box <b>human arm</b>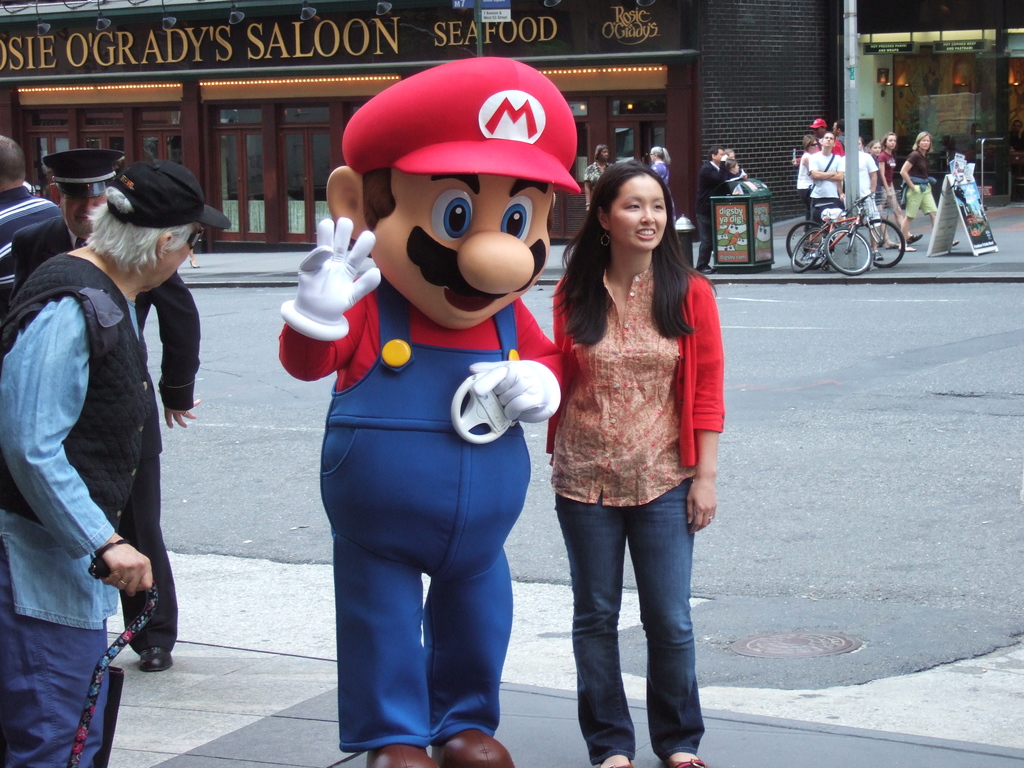
(899, 155, 918, 189)
